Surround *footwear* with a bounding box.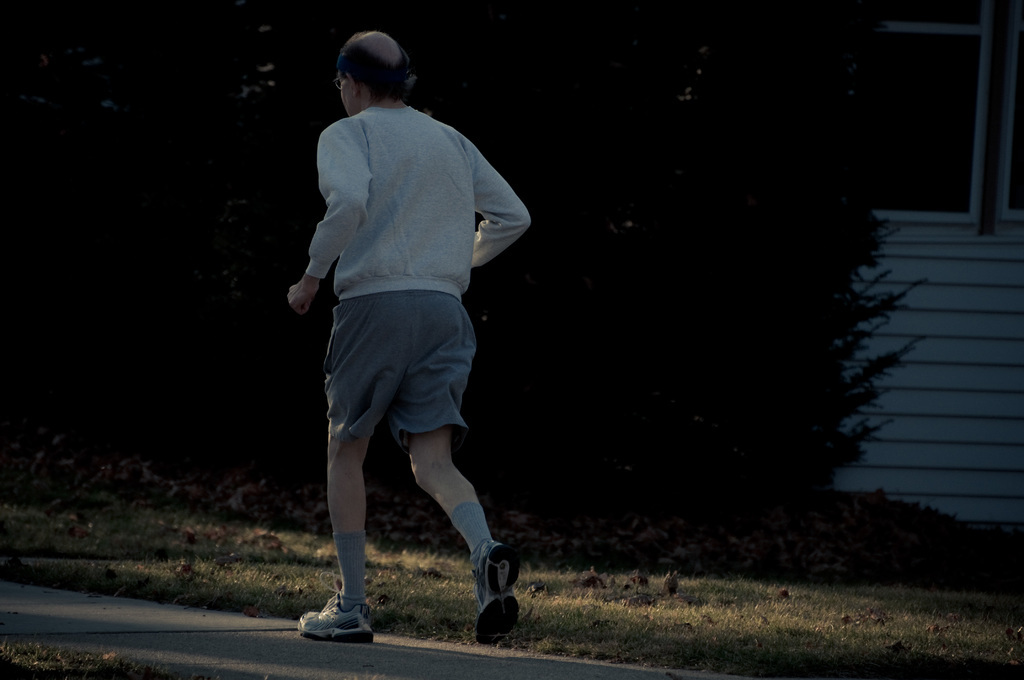
bbox(472, 540, 519, 645).
